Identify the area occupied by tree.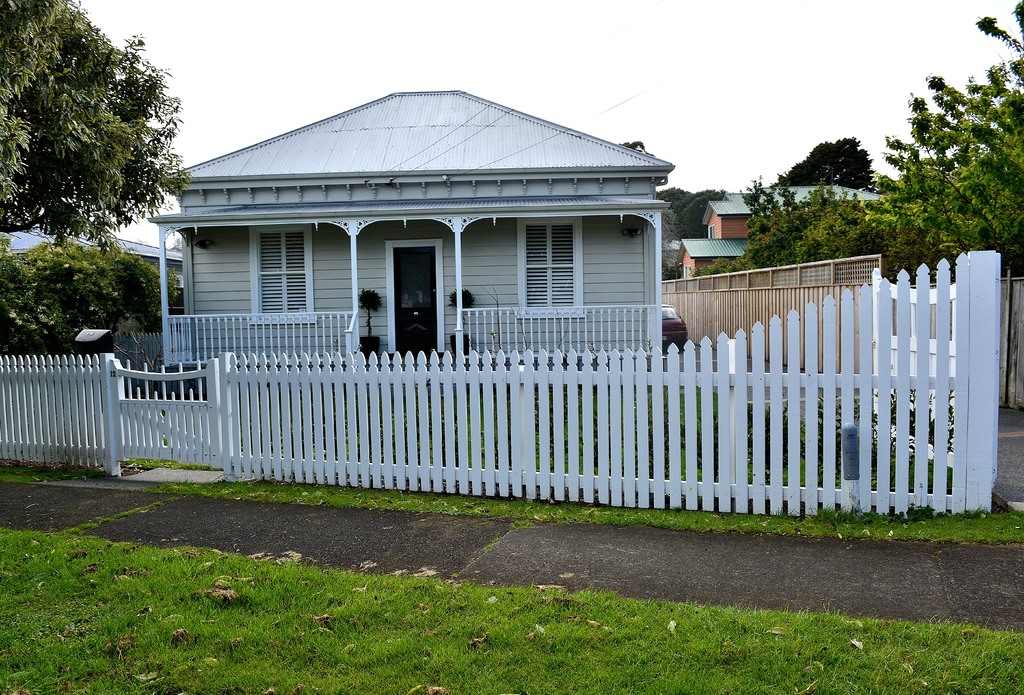
Area: {"left": 689, "top": 0, "right": 1023, "bottom": 287}.
